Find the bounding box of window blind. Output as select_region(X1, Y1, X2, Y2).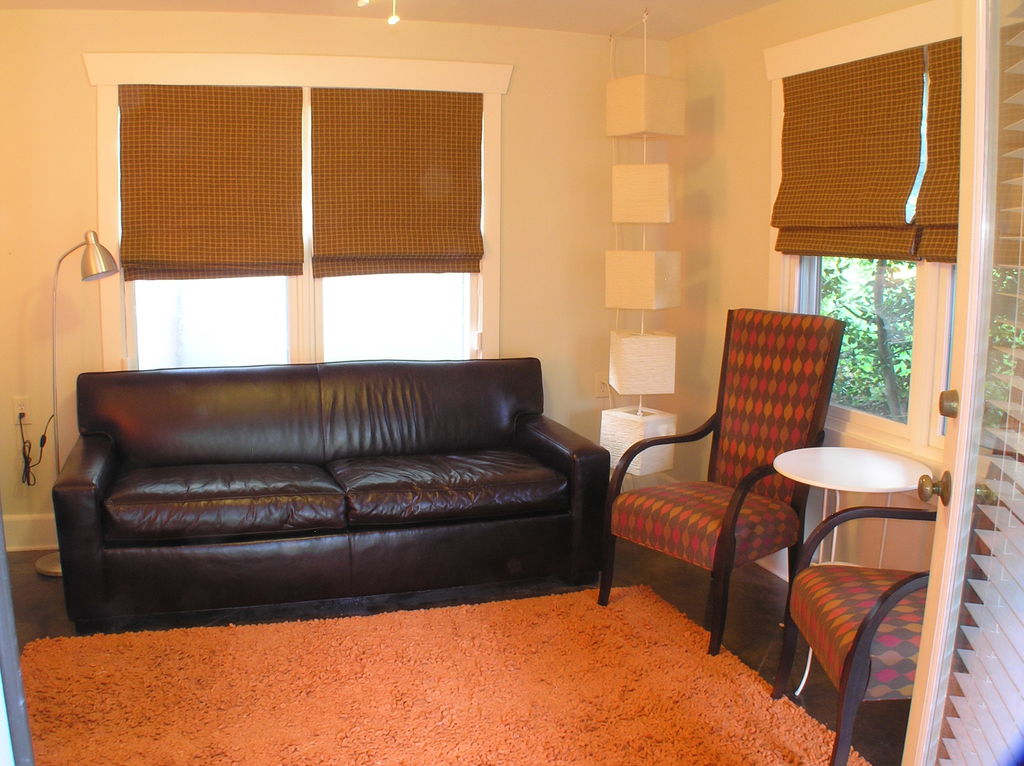
select_region(117, 82, 303, 281).
